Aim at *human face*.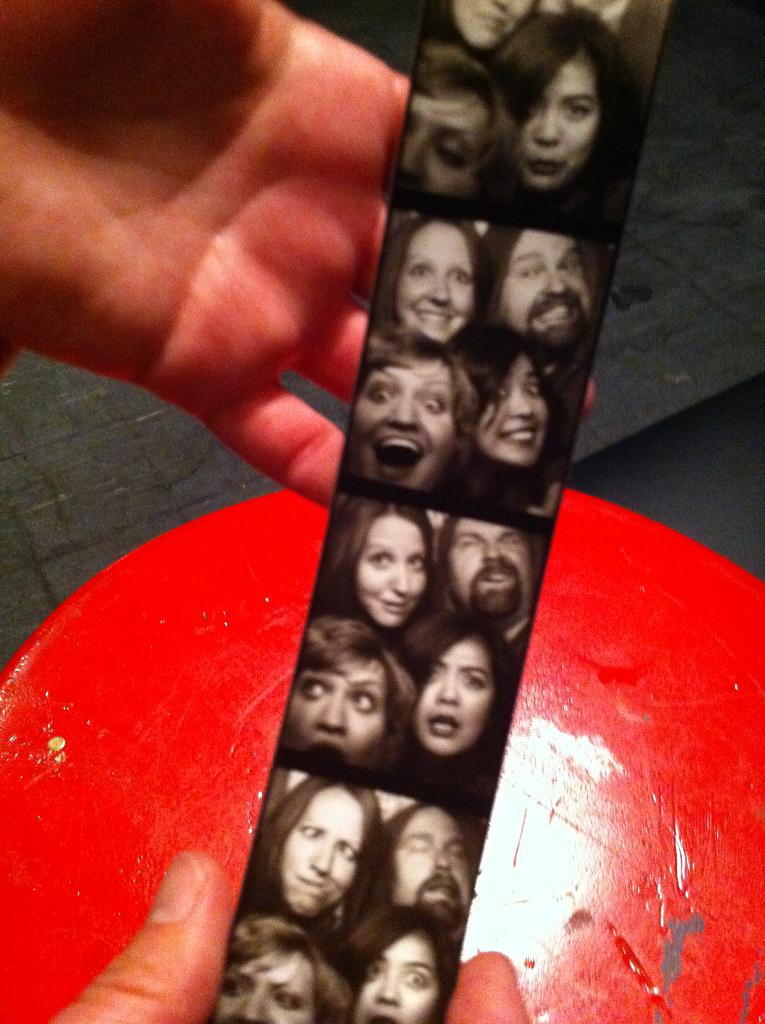
Aimed at (left=396, top=809, right=474, bottom=935).
